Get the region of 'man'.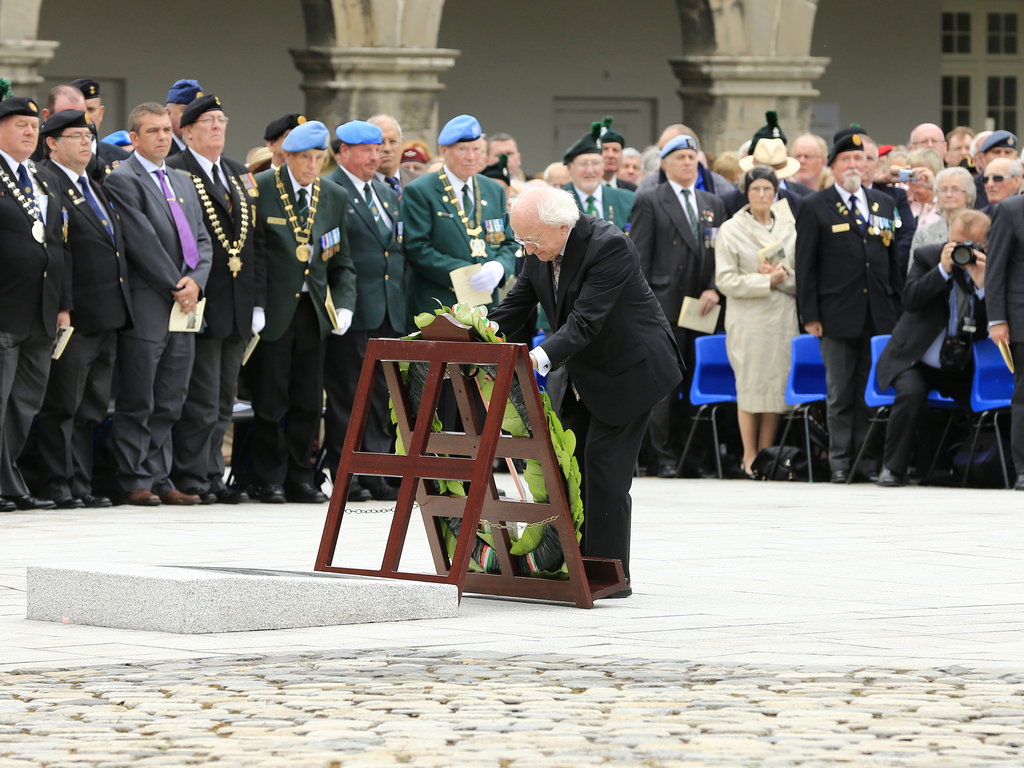
[left=170, top=86, right=264, bottom=502].
